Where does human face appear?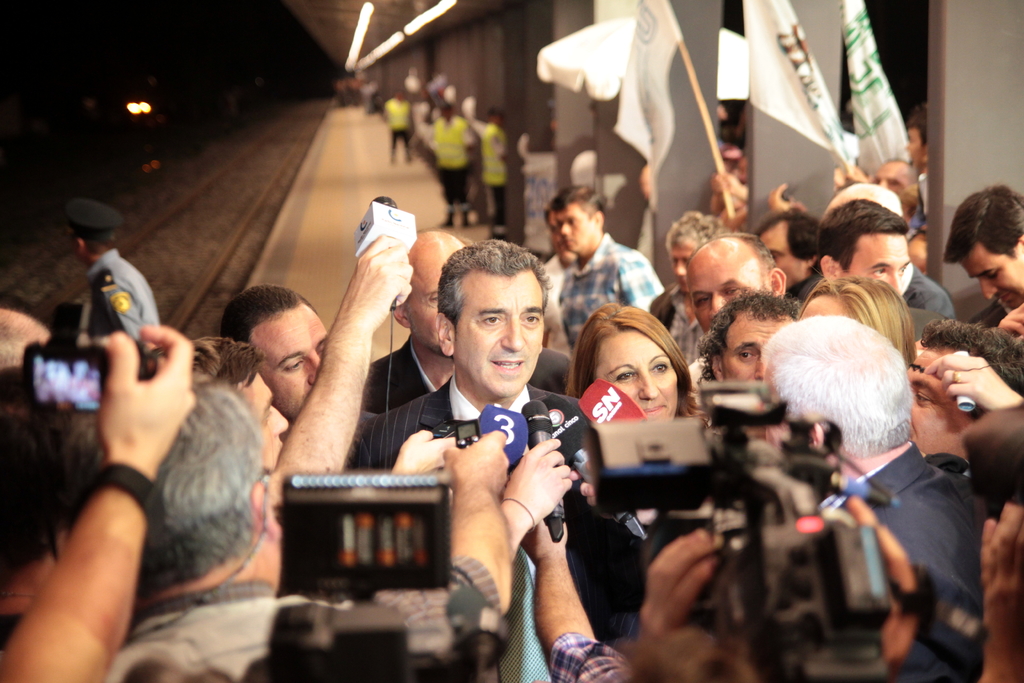
Appears at [x1=956, y1=245, x2=1023, y2=311].
